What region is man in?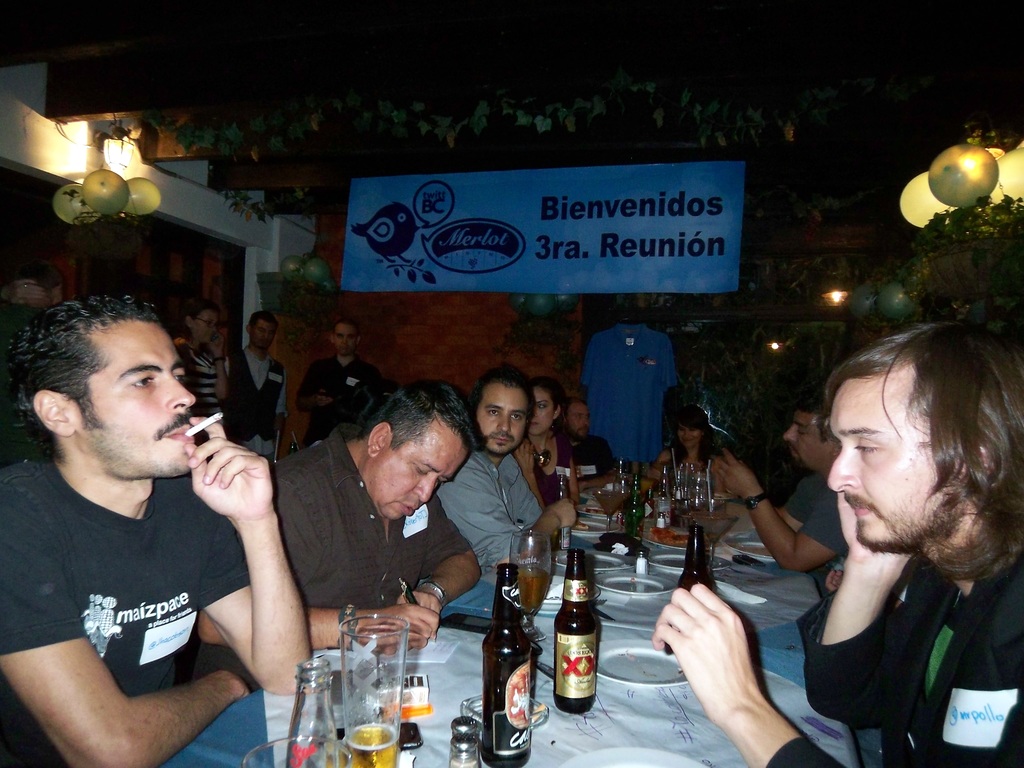
bbox=(649, 318, 1023, 767).
